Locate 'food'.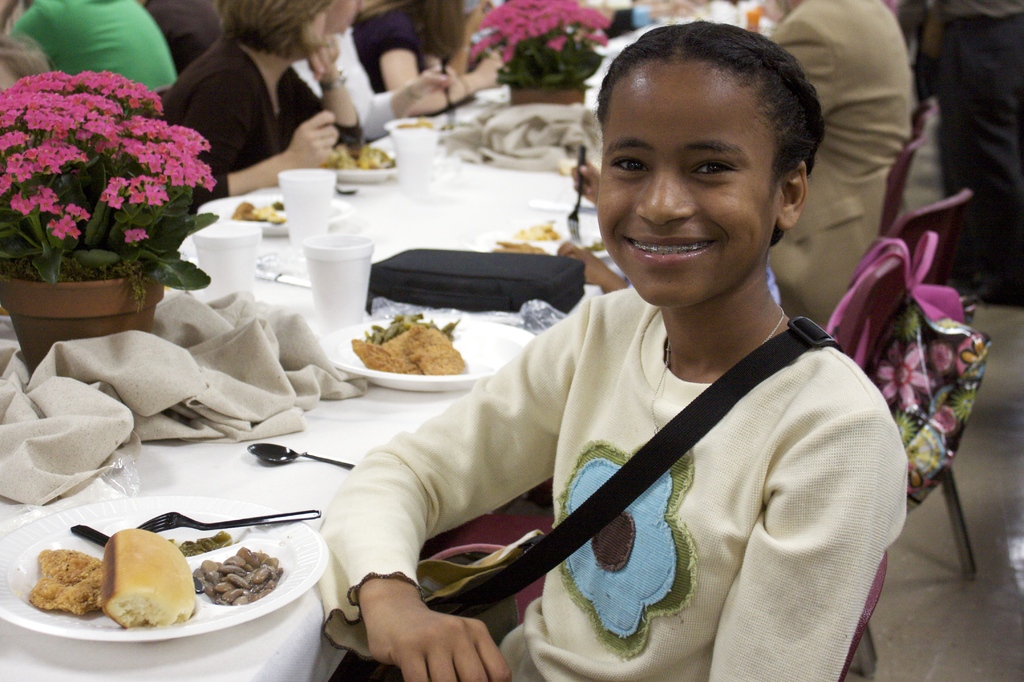
Bounding box: x1=344, y1=315, x2=472, y2=379.
